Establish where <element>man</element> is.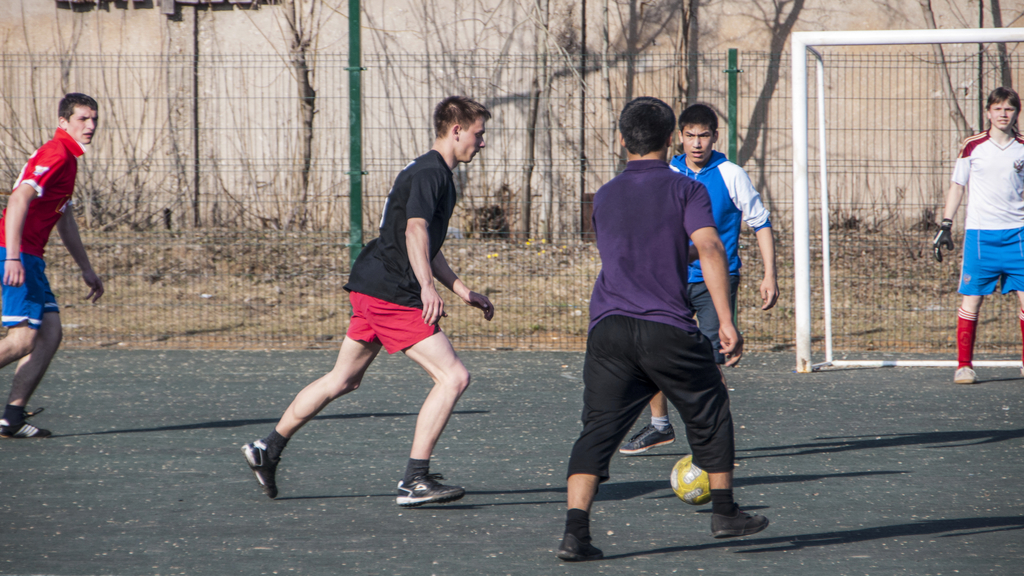
Established at 933 92 1023 385.
